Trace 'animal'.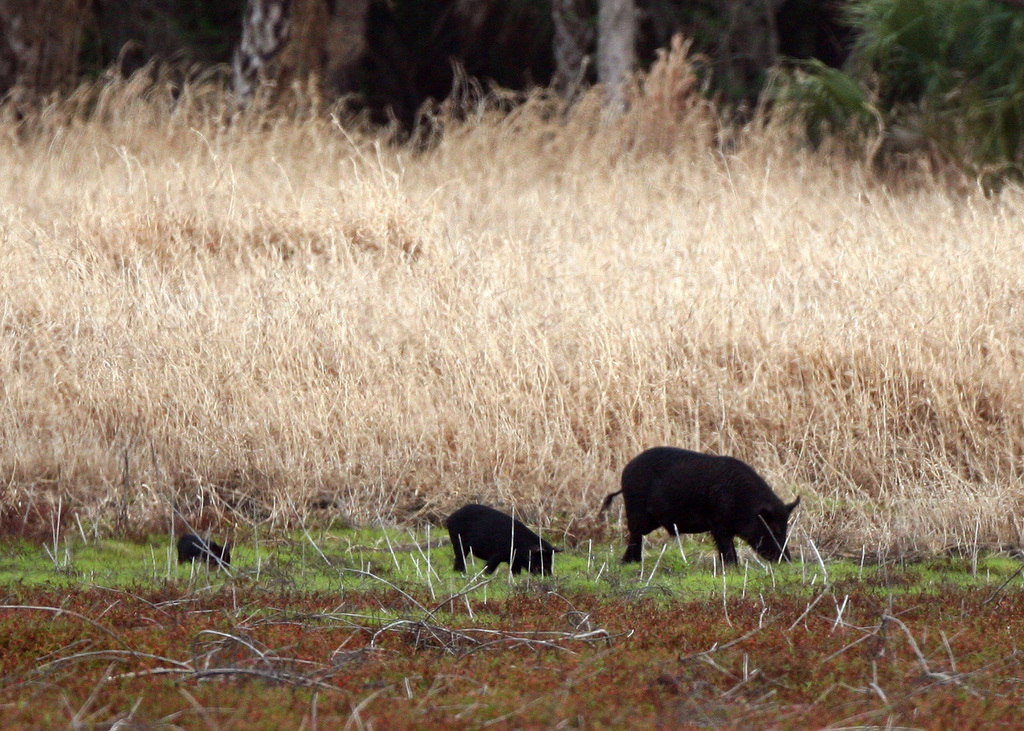
Traced to rect(441, 505, 559, 579).
